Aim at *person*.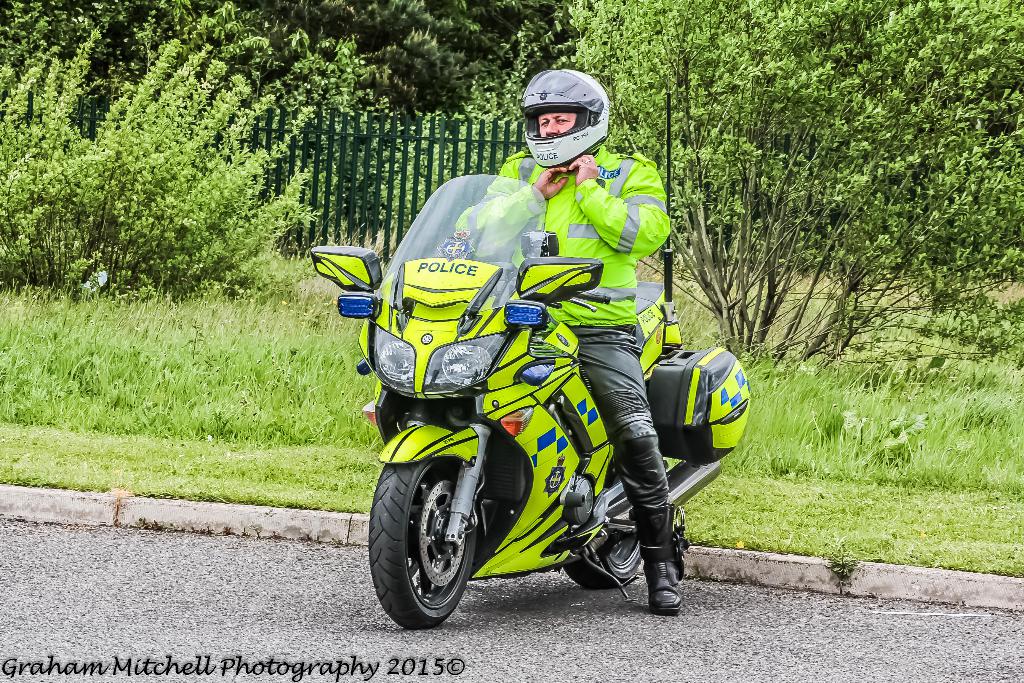
Aimed at bbox=(398, 88, 699, 604).
